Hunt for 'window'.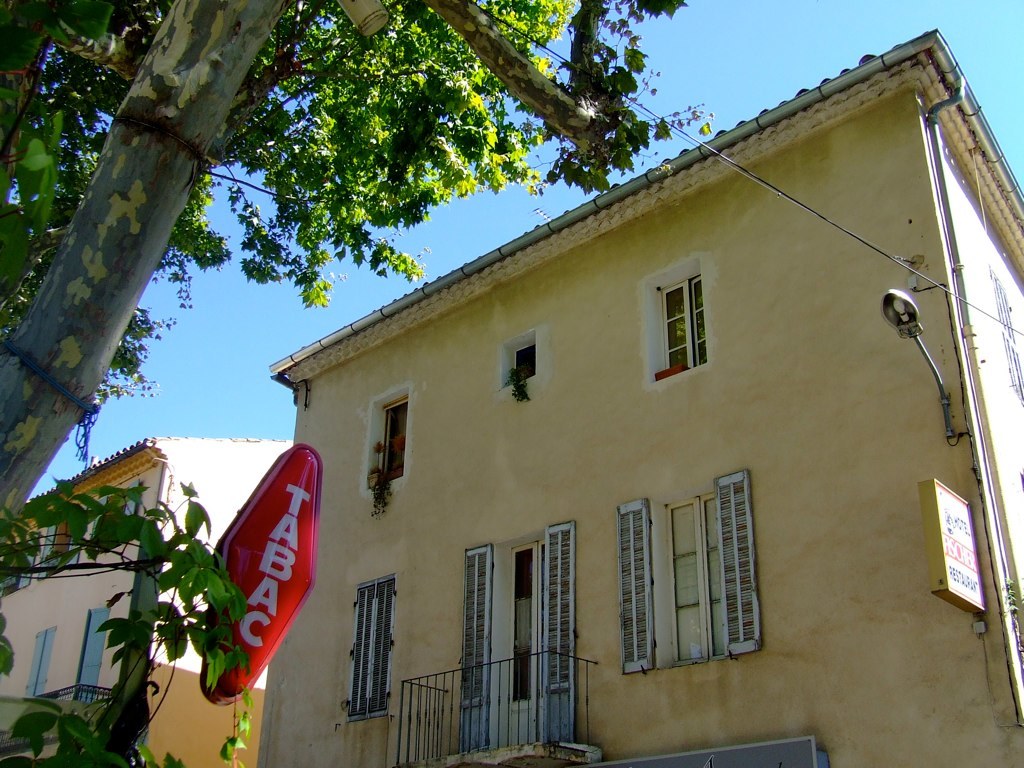
Hunted down at crop(668, 494, 741, 655).
